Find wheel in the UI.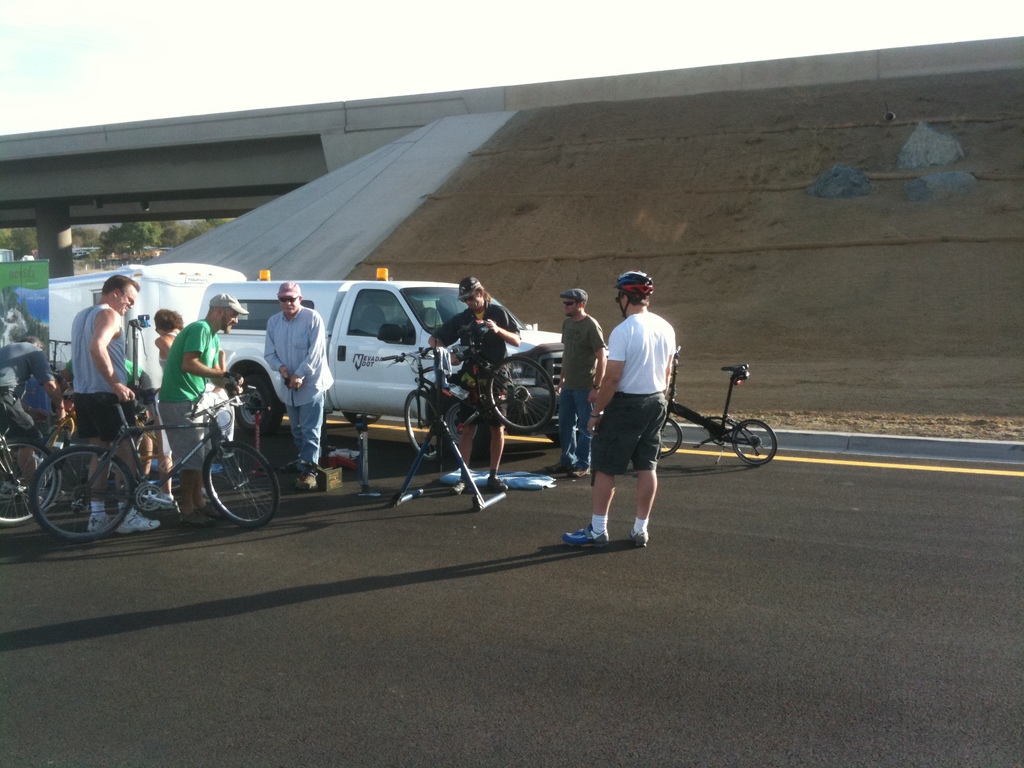
UI element at (left=344, top=411, right=380, bottom=429).
